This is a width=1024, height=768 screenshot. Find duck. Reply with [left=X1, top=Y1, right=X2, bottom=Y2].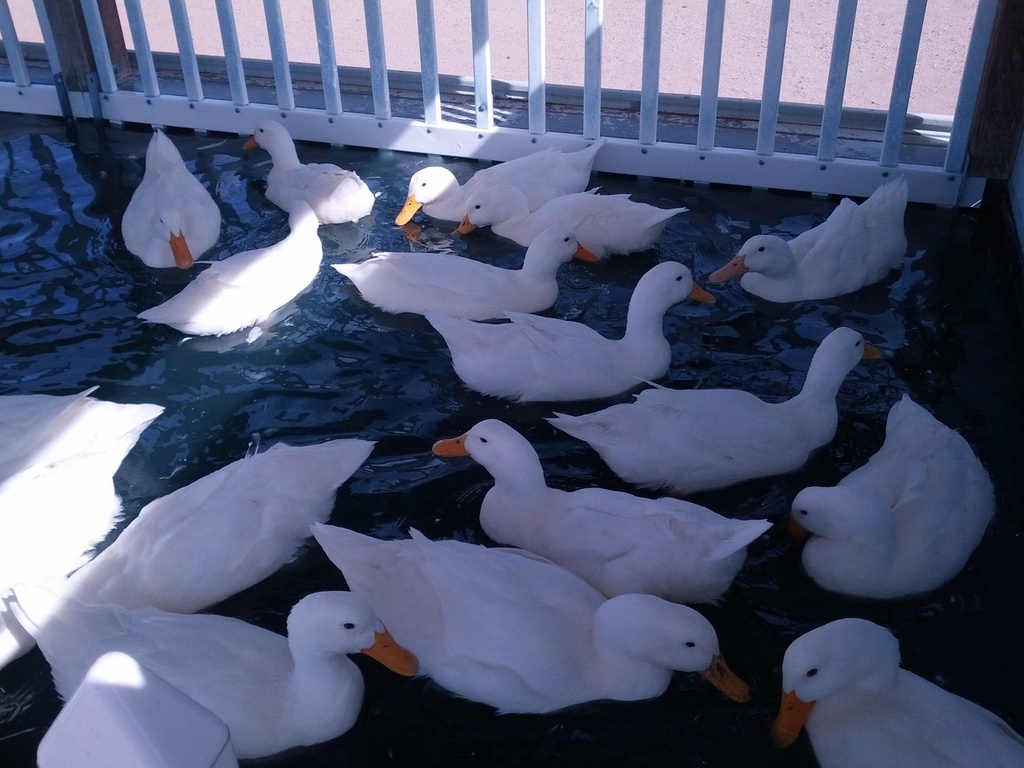
[left=140, top=187, right=336, bottom=340].
